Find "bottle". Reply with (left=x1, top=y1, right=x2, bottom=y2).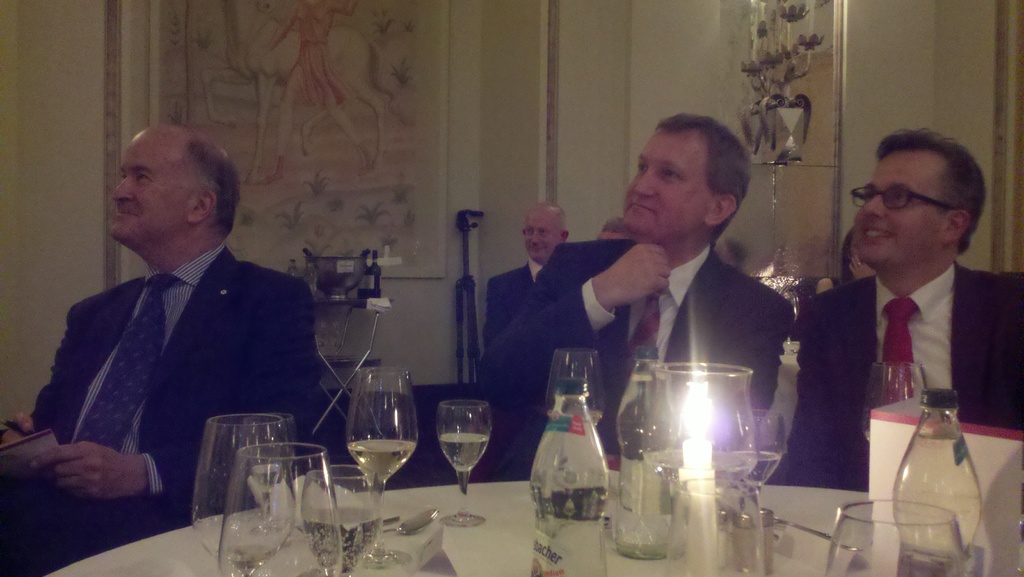
(left=605, top=344, right=662, bottom=562).
